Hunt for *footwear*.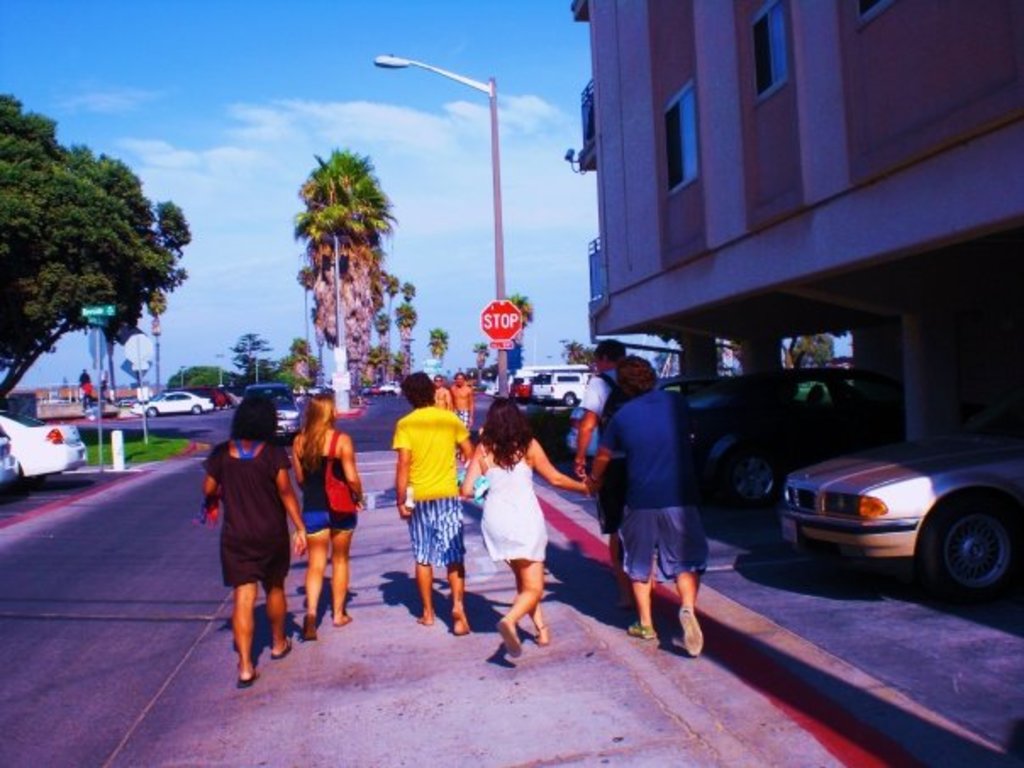
Hunted down at box(539, 624, 553, 643).
